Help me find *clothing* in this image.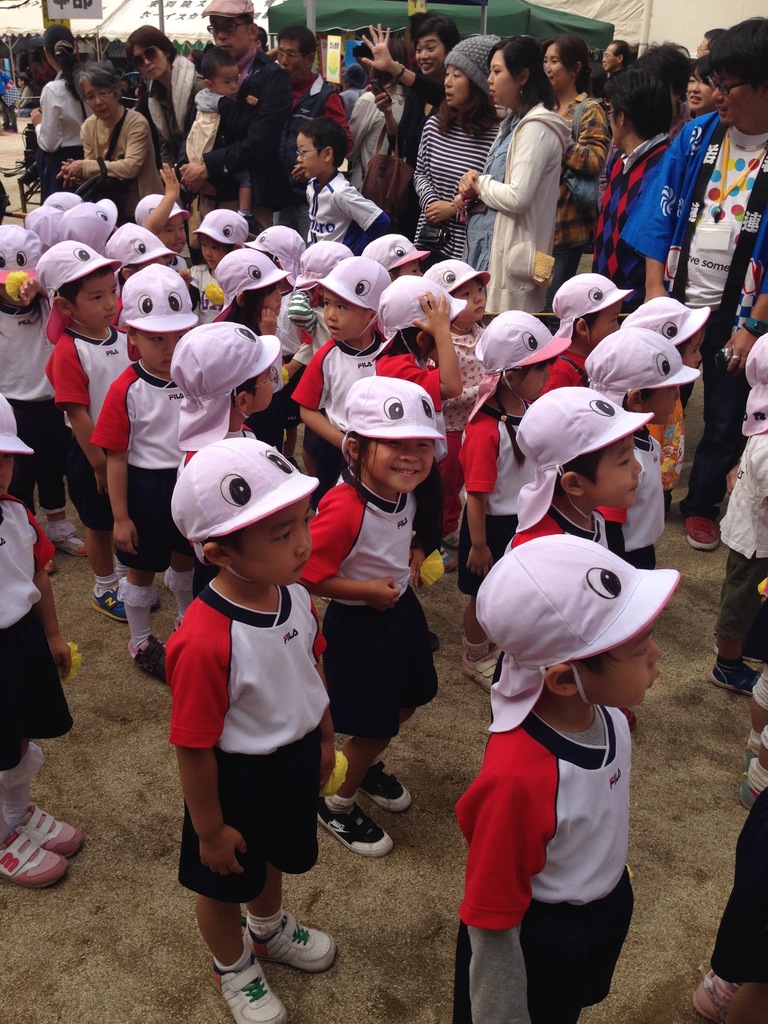
Found it: rect(94, 358, 178, 584).
